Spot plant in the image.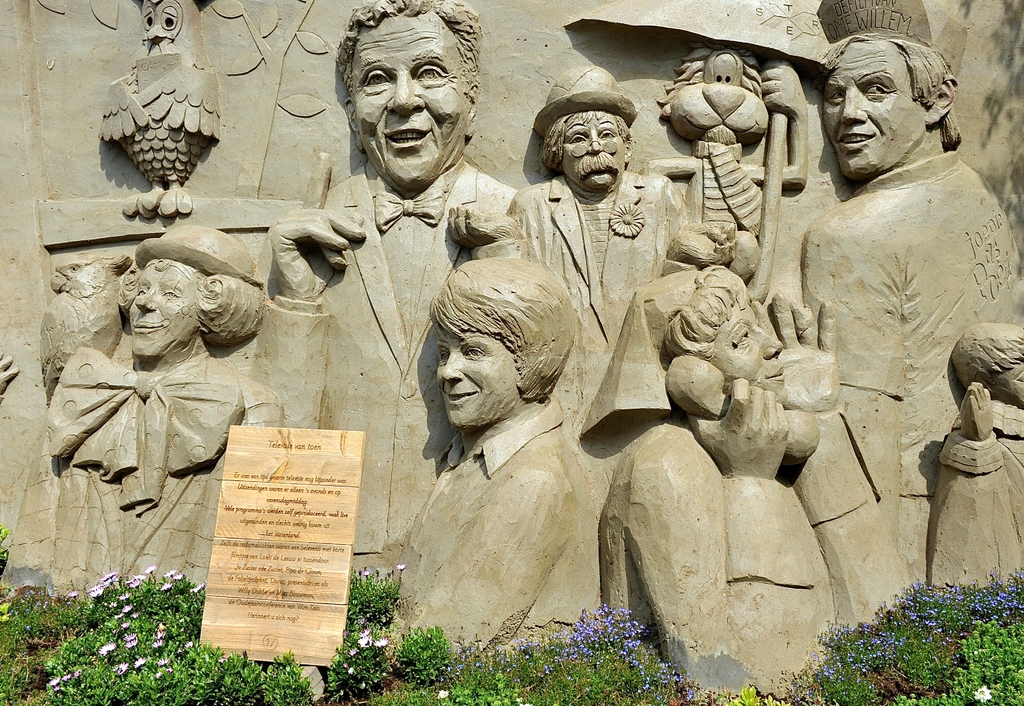
plant found at <box>437,672,522,705</box>.
